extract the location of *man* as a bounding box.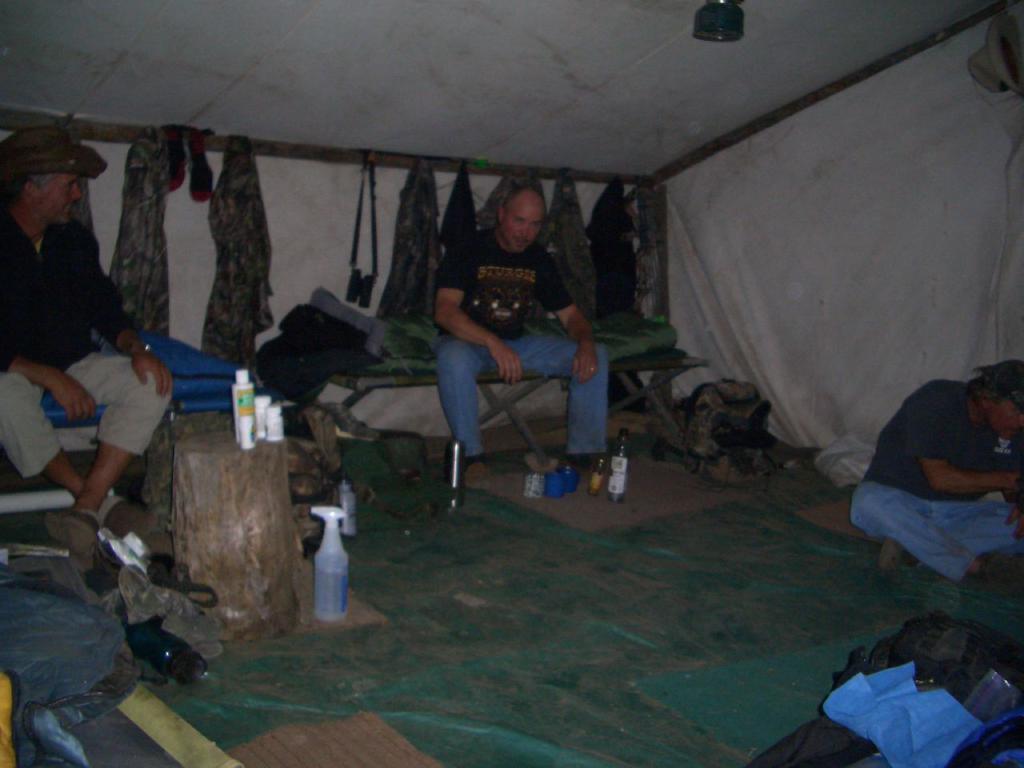
<region>840, 354, 1023, 593</region>.
